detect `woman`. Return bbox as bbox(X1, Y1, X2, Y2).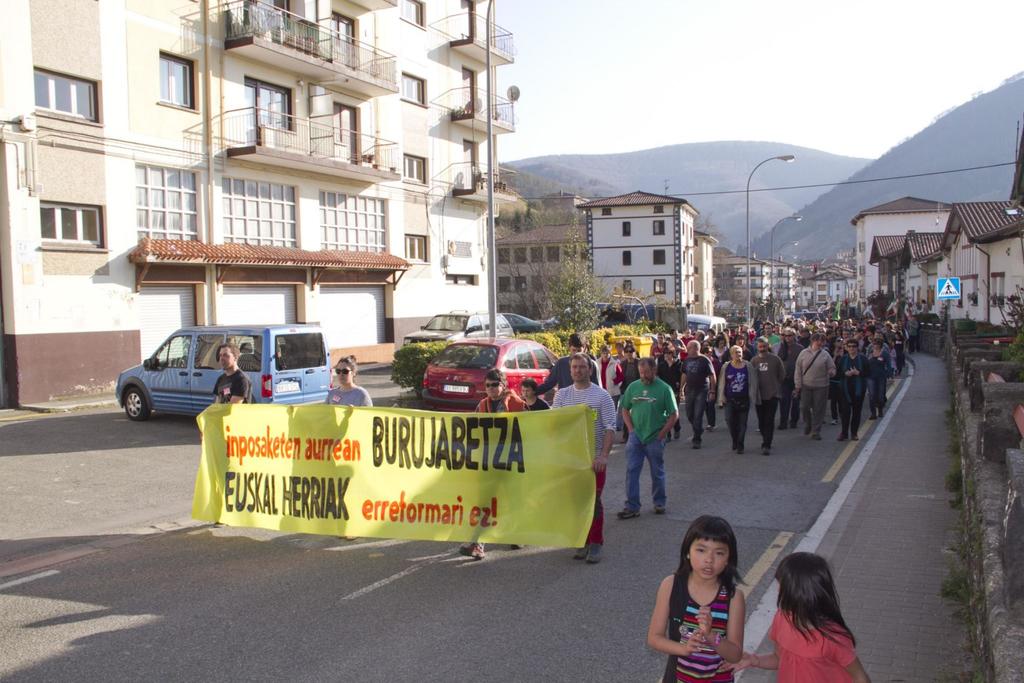
bbox(593, 343, 623, 436).
